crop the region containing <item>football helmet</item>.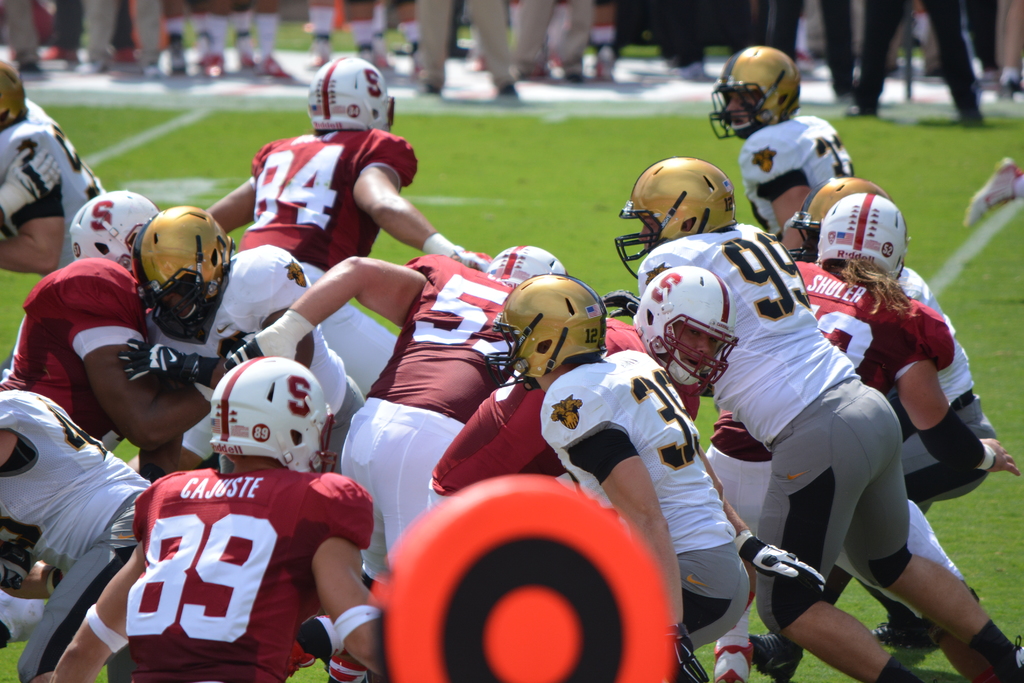
Crop region: left=0, top=59, right=33, bottom=155.
